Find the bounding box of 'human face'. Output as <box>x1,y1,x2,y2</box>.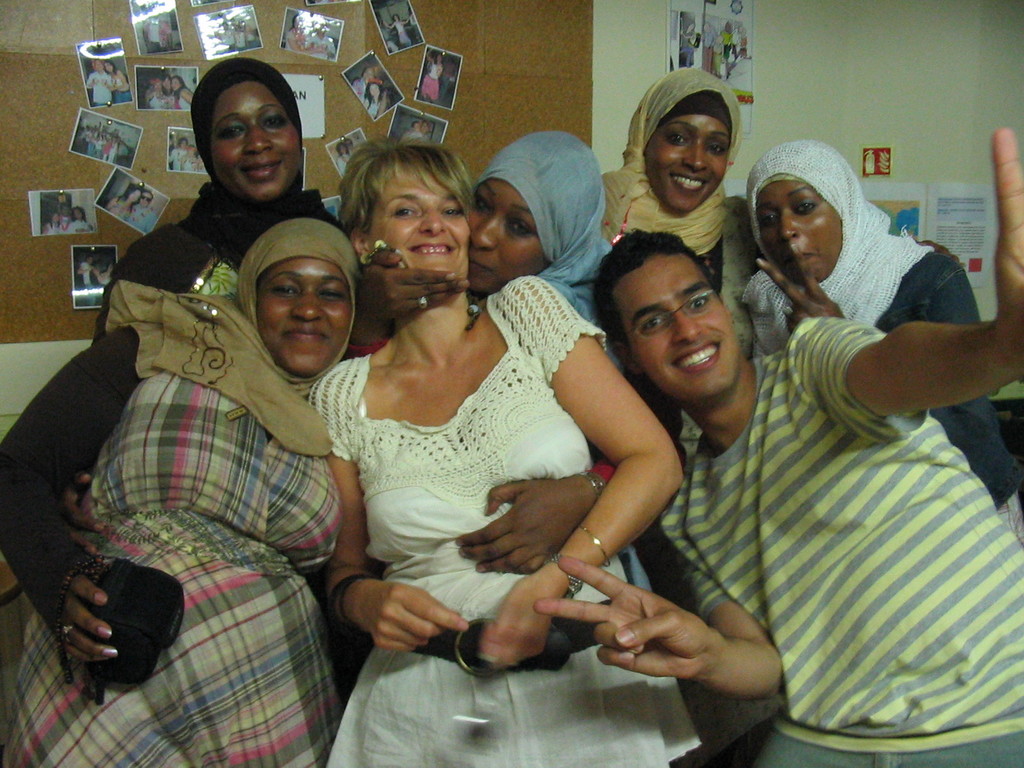
<box>74,206,84,218</box>.
